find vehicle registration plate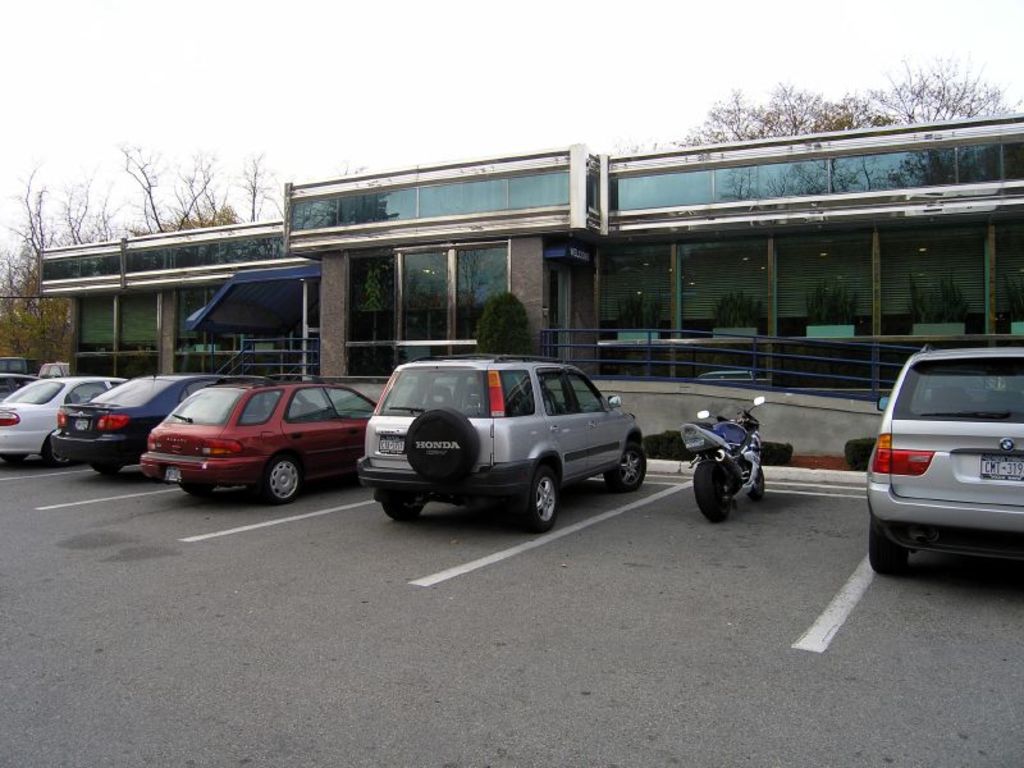
[76,419,87,429]
